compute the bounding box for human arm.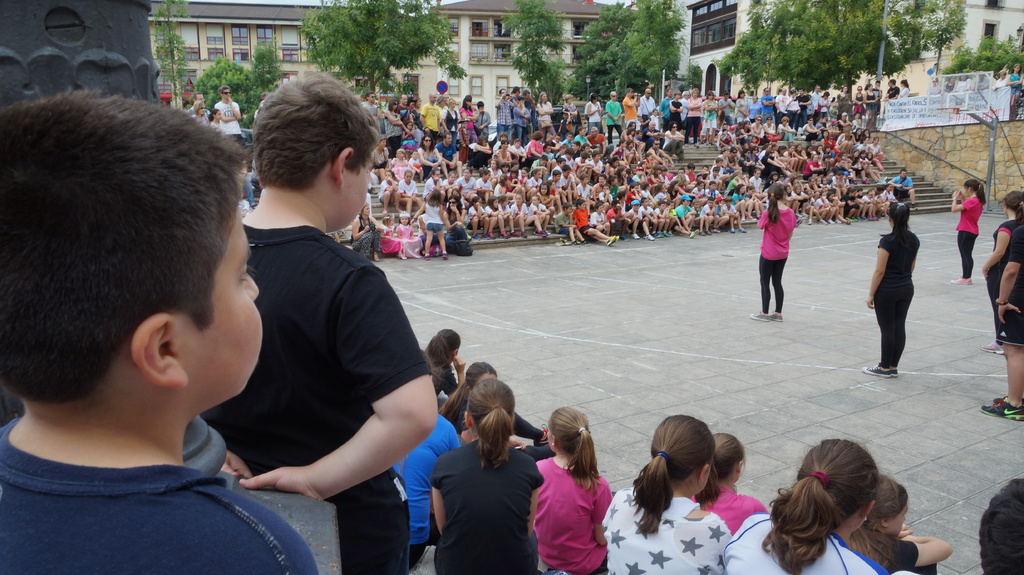
bbox(755, 206, 767, 231).
